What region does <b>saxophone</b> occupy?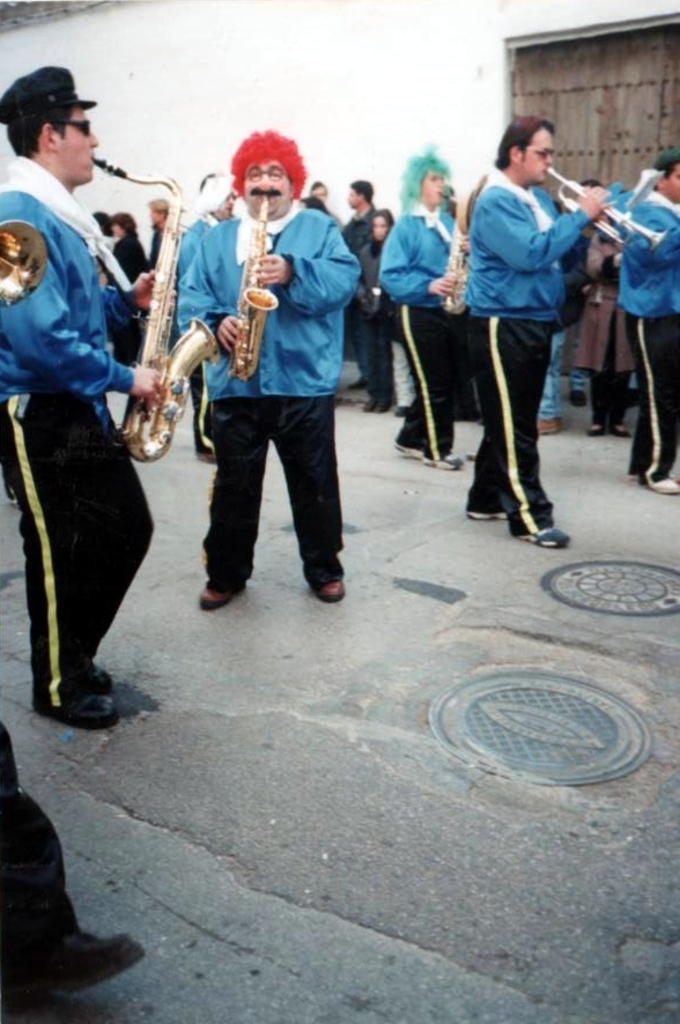
detection(227, 195, 280, 383).
